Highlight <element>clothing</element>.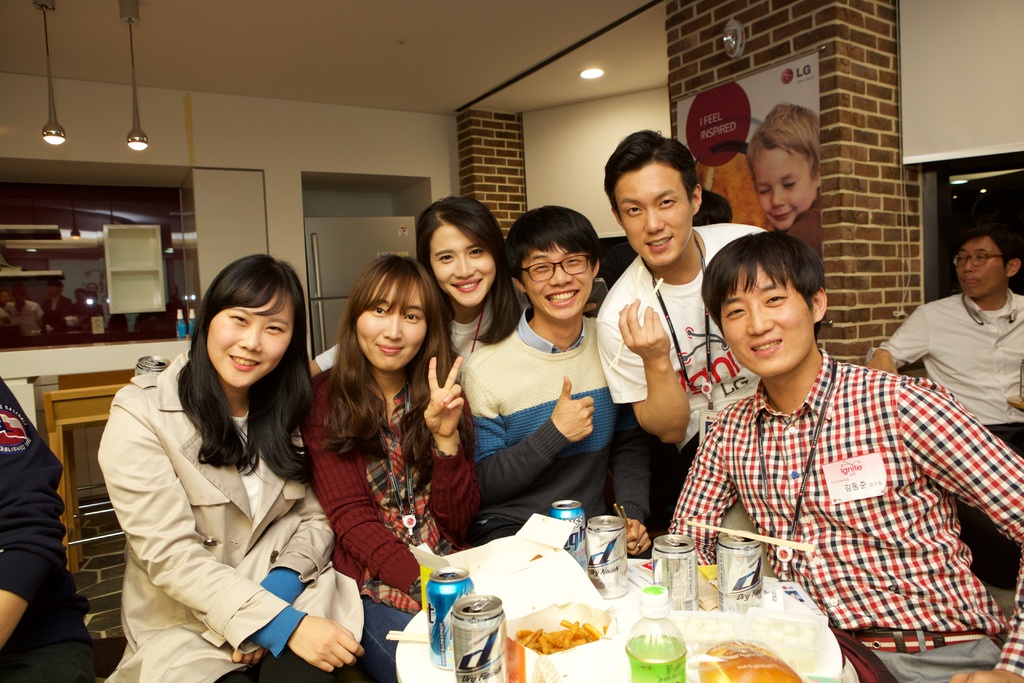
Highlighted region: x1=307, y1=361, x2=478, y2=675.
